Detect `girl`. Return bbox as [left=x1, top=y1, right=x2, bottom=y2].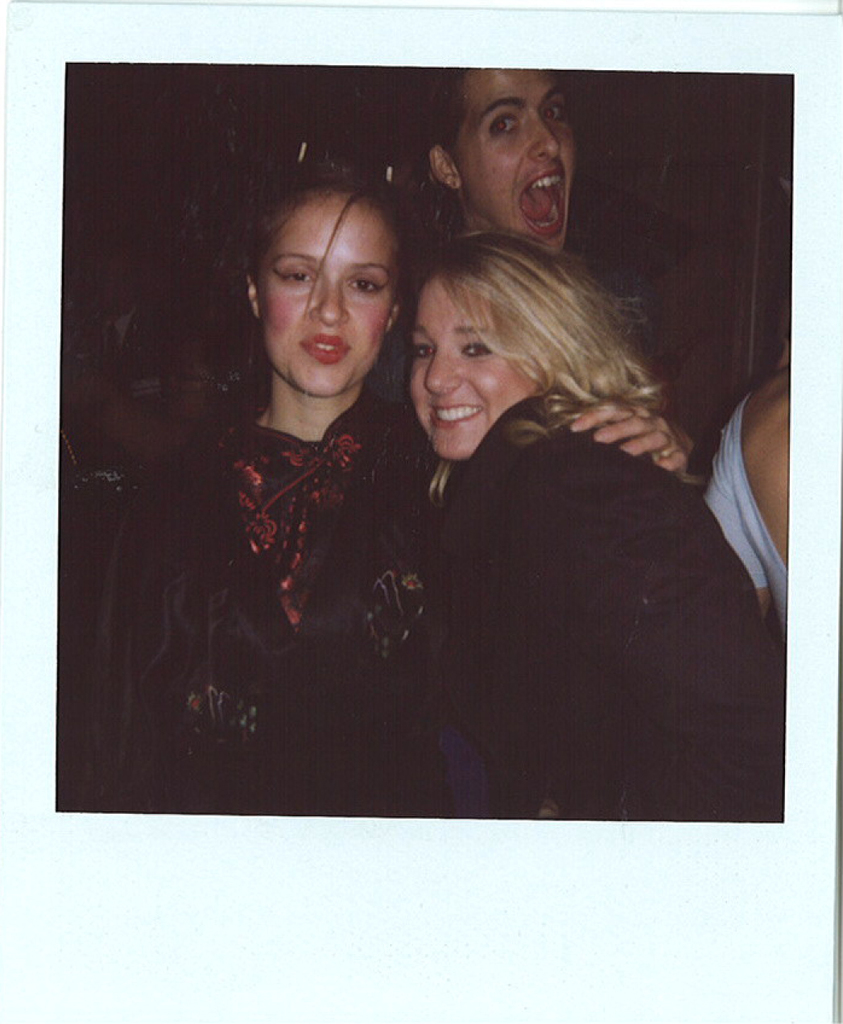
[left=407, top=226, right=785, bottom=821].
